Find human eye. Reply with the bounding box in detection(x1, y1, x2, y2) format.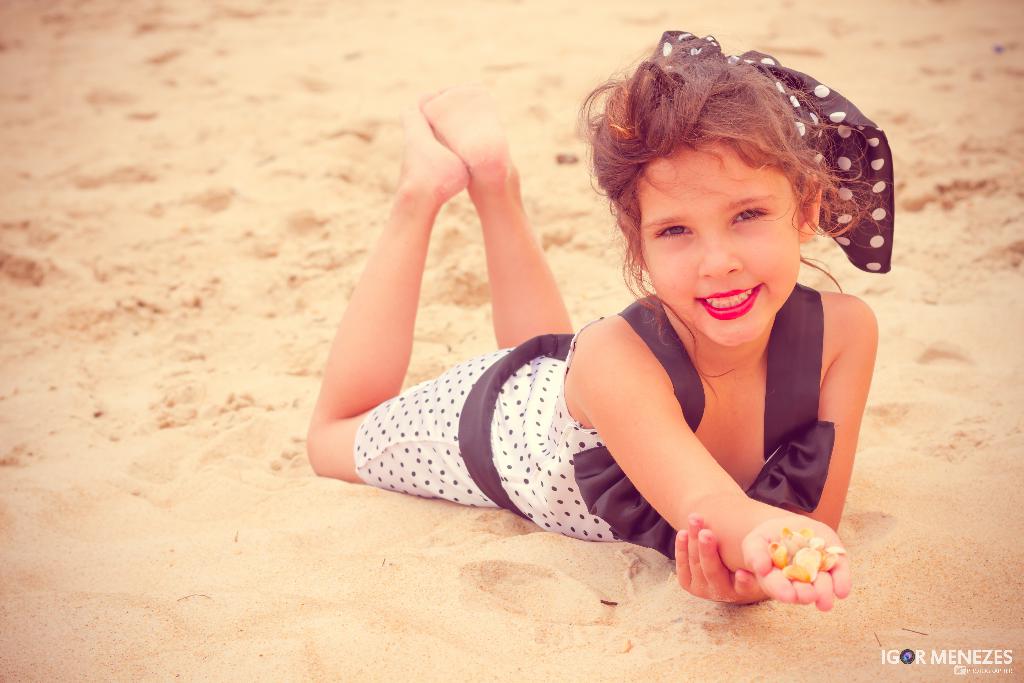
detection(724, 206, 771, 228).
